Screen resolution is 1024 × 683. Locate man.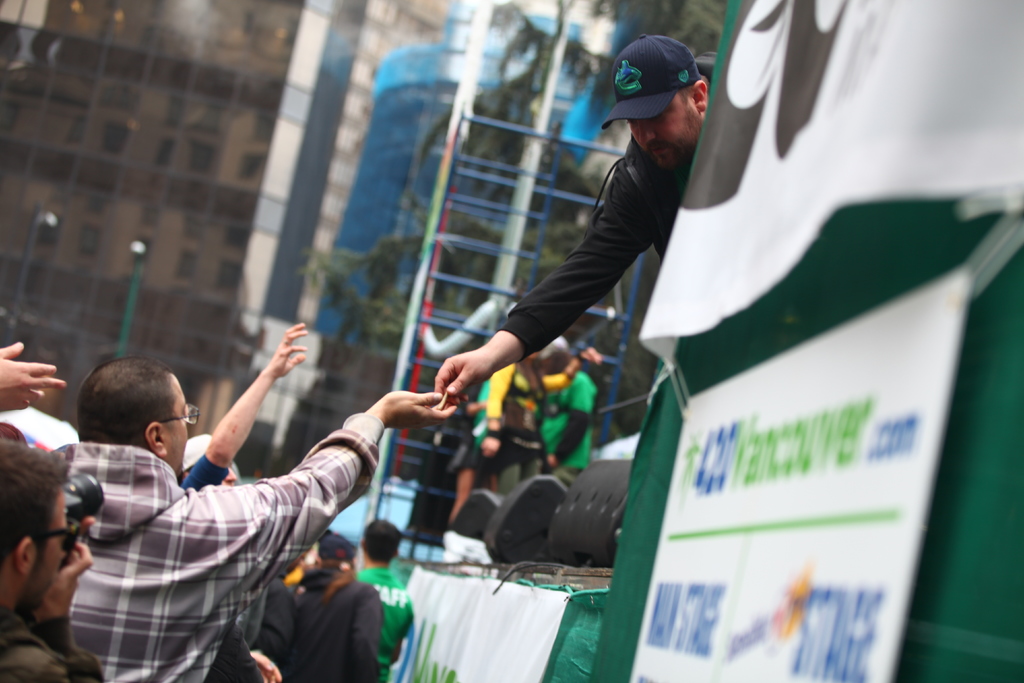
rect(467, 324, 575, 500).
